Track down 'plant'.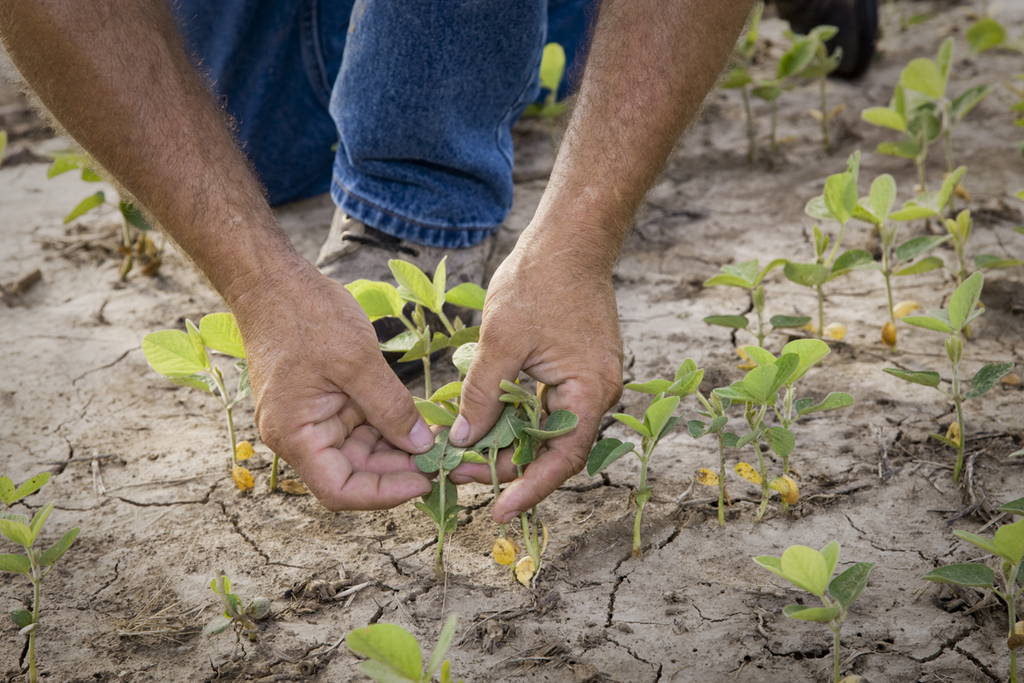
Tracked to crop(753, 538, 874, 681).
